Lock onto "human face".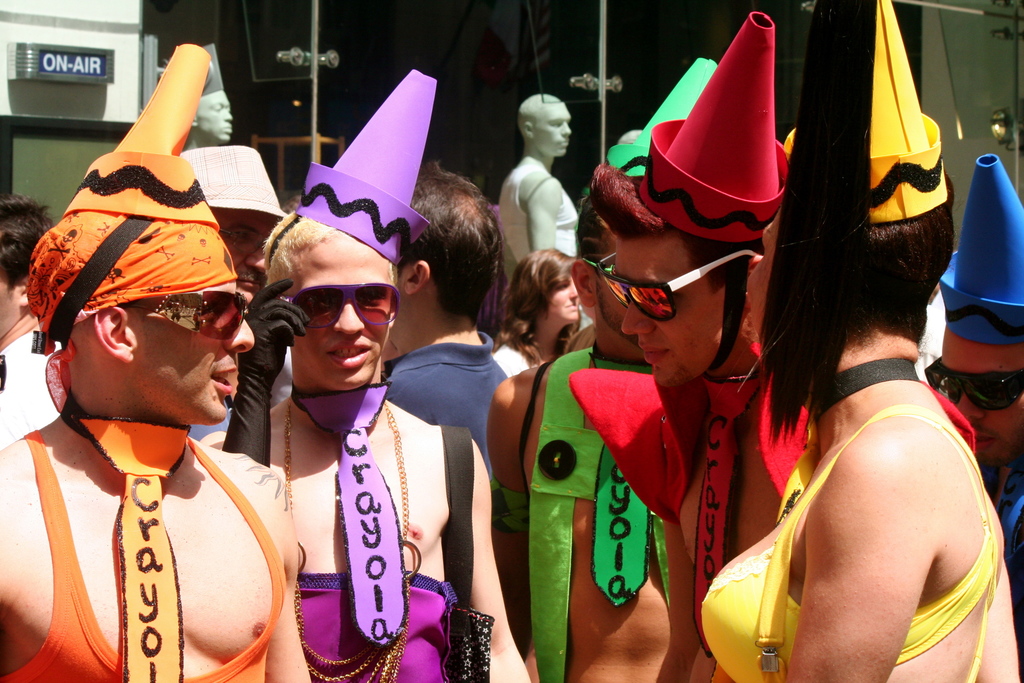
Locked: Rect(618, 235, 723, 386).
